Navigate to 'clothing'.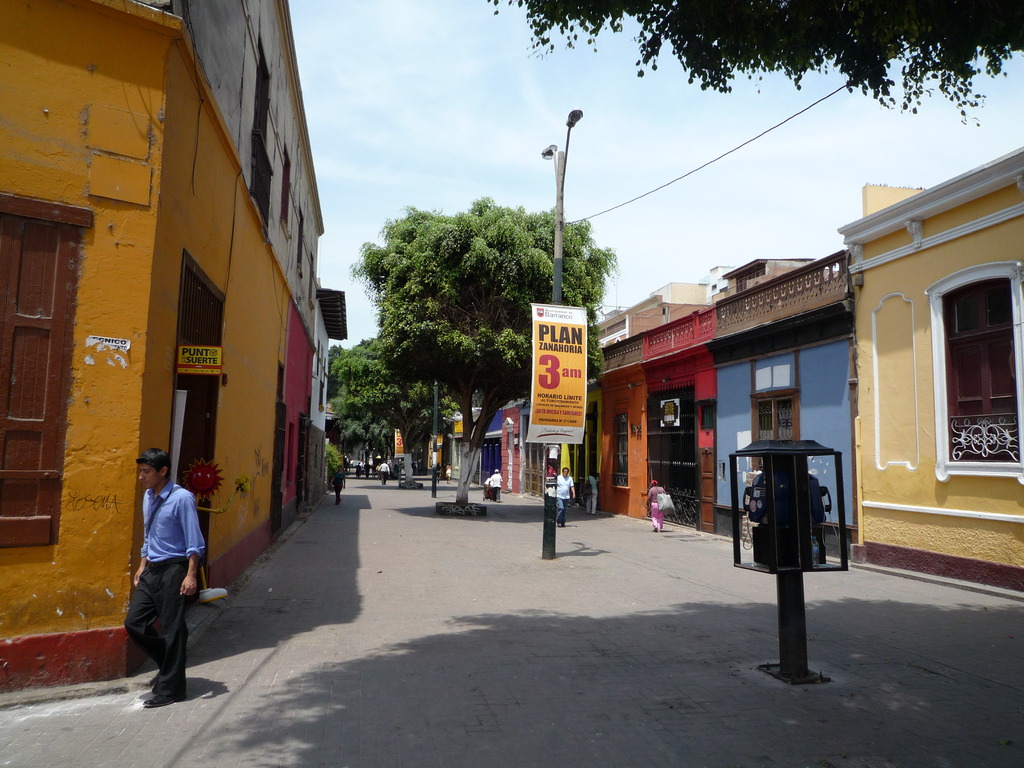
Navigation target: region(641, 487, 665, 531).
